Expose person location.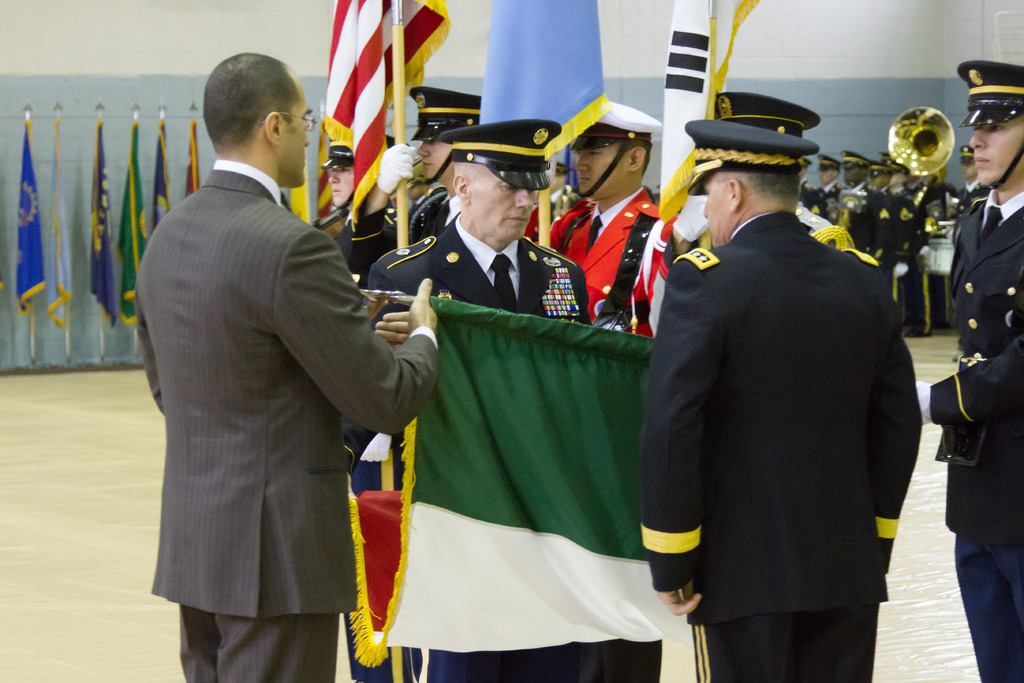
Exposed at <bbox>639, 120, 926, 682</bbox>.
